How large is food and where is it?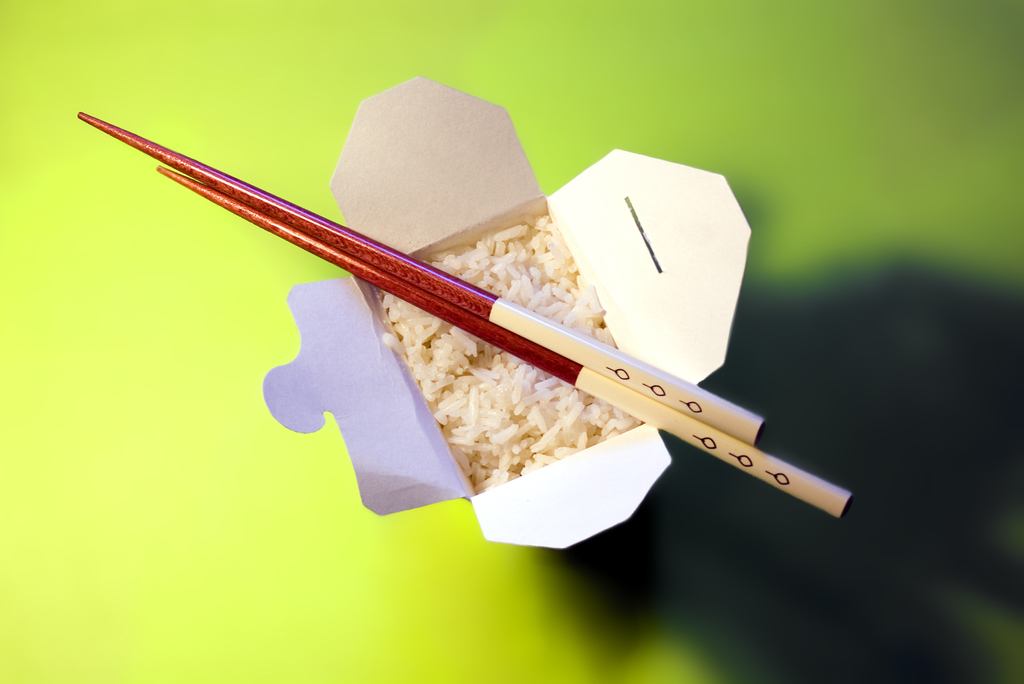
Bounding box: crop(166, 154, 794, 468).
